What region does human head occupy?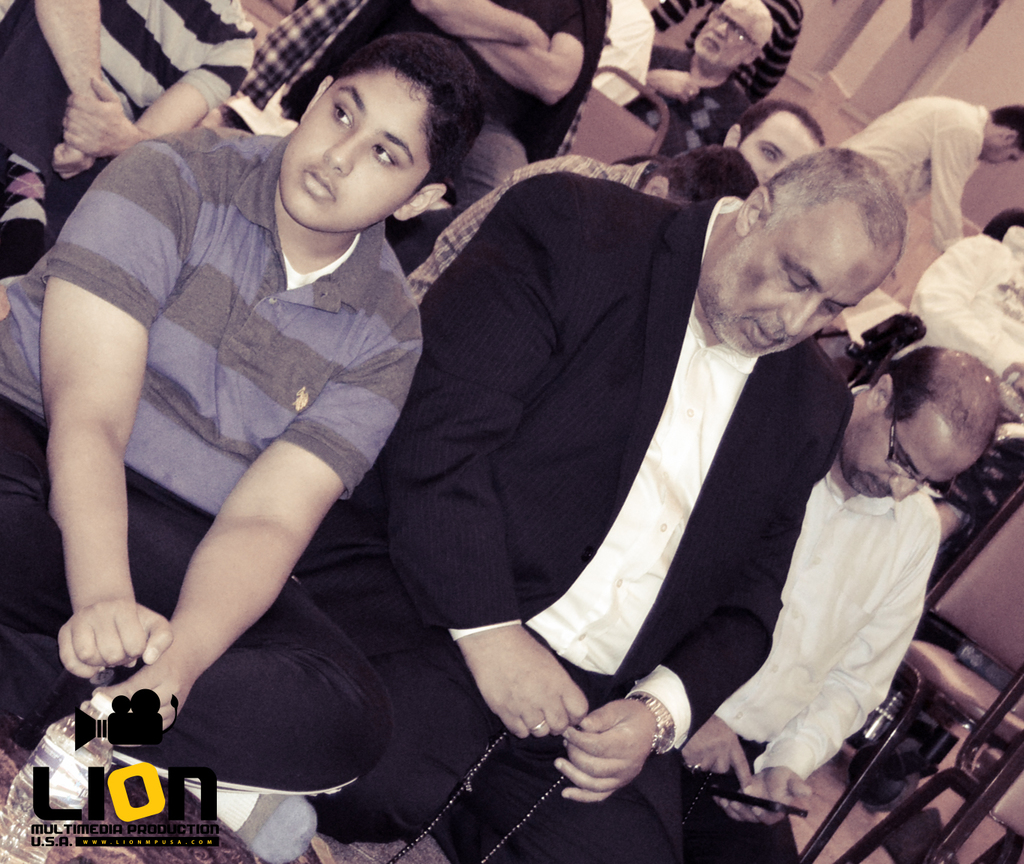
detection(980, 102, 1023, 163).
